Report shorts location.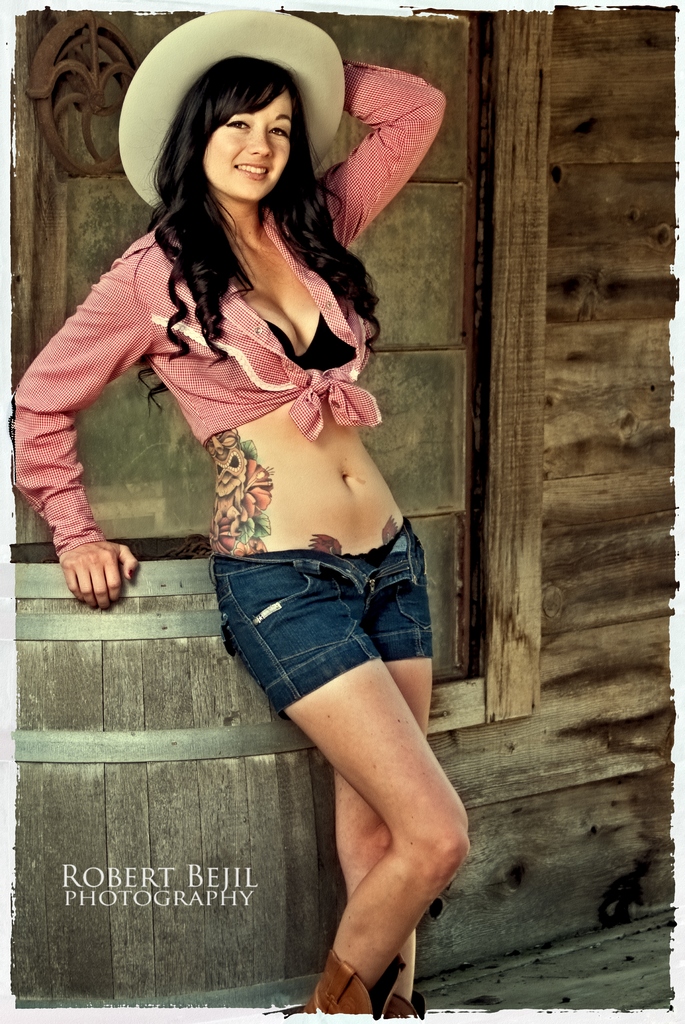
Report: x1=209 y1=514 x2=433 y2=713.
